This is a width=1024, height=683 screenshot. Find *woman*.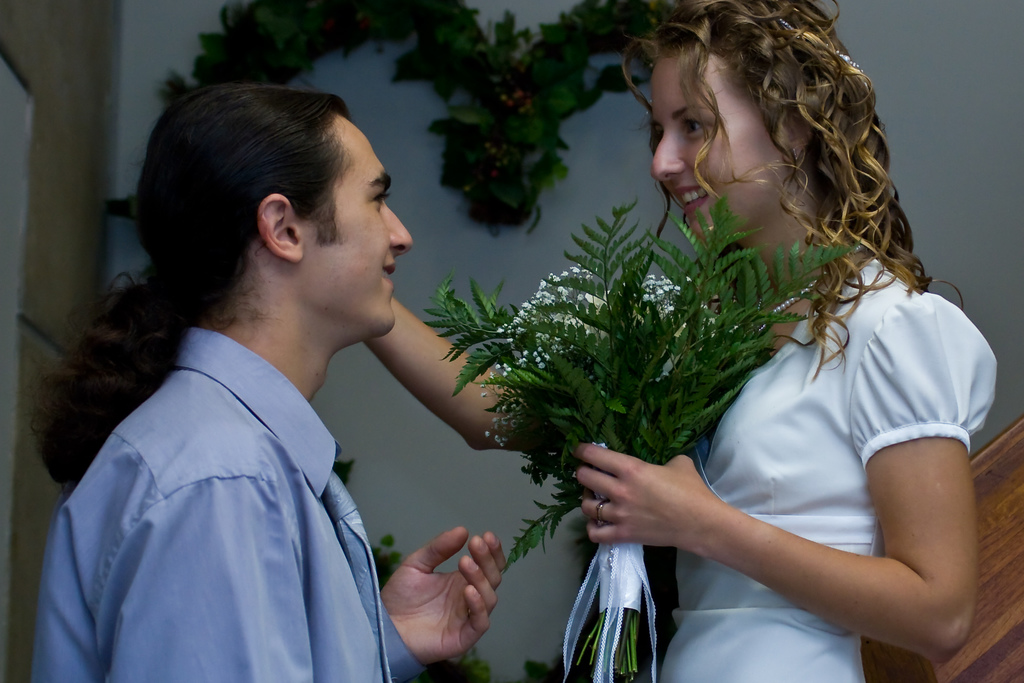
Bounding box: crop(476, 29, 988, 670).
